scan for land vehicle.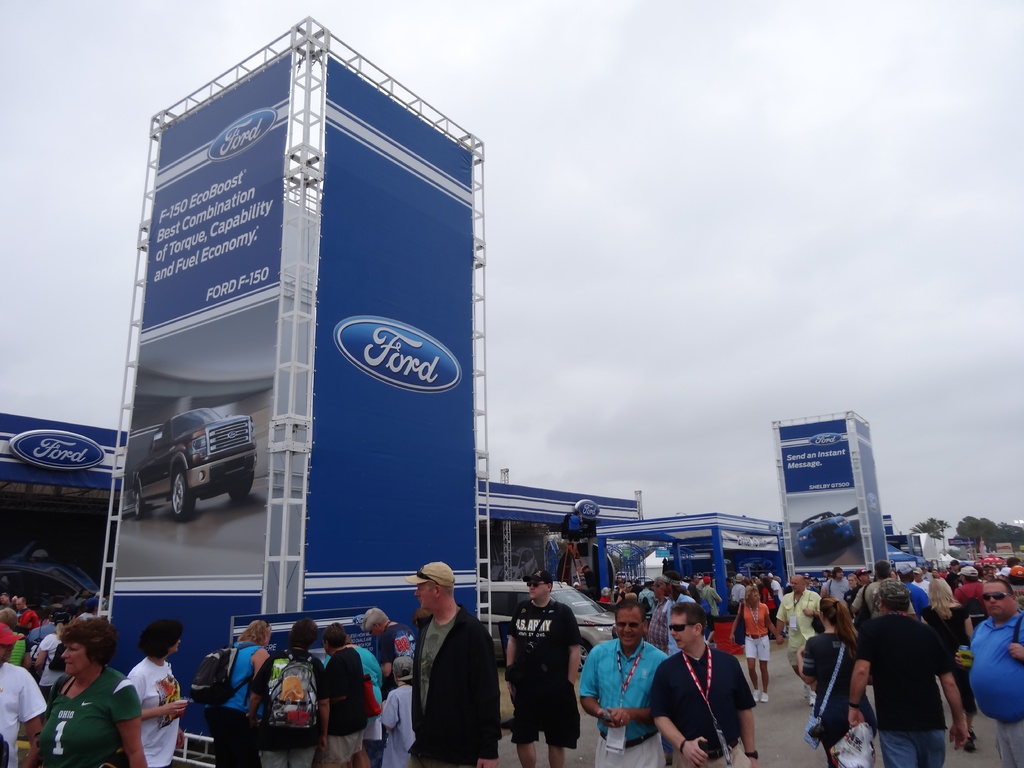
Scan result: [left=483, top=575, right=614, bottom=673].
